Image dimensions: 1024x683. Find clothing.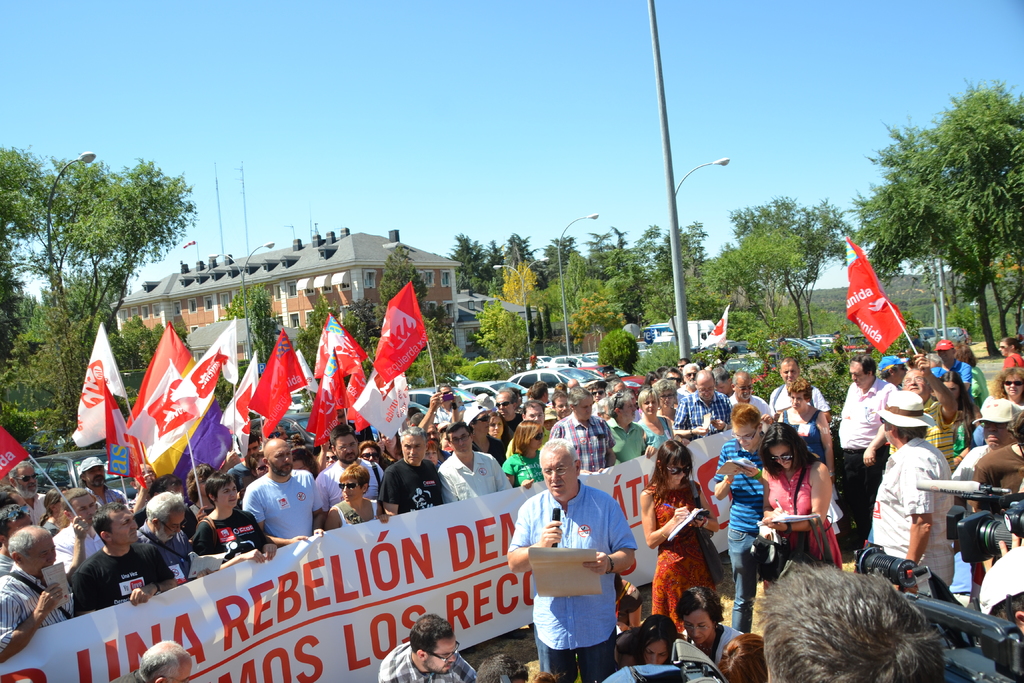
[x1=774, y1=391, x2=837, y2=424].
